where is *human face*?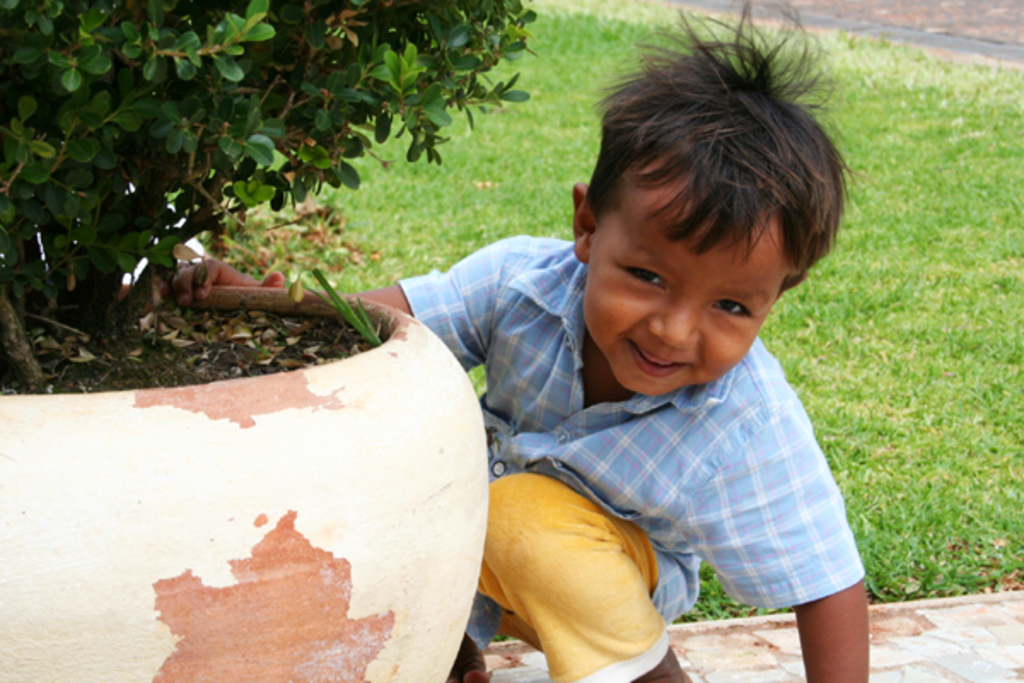
Rect(580, 140, 788, 398).
